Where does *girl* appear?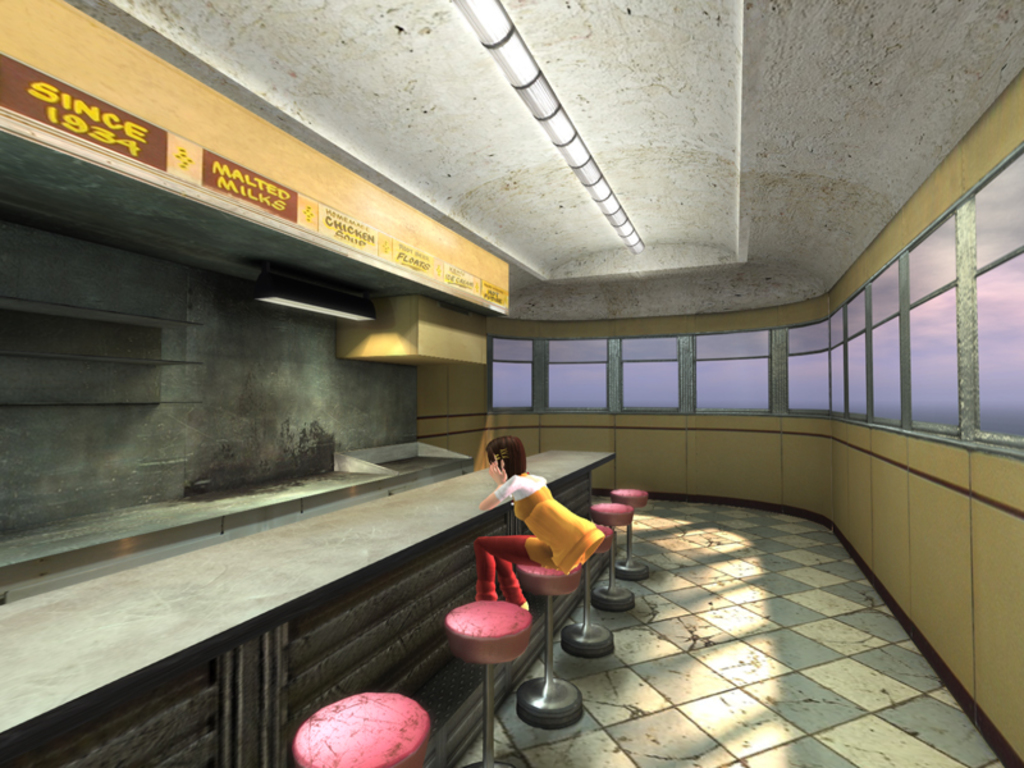
Appears at [left=488, top=433, right=608, bottom=602].
